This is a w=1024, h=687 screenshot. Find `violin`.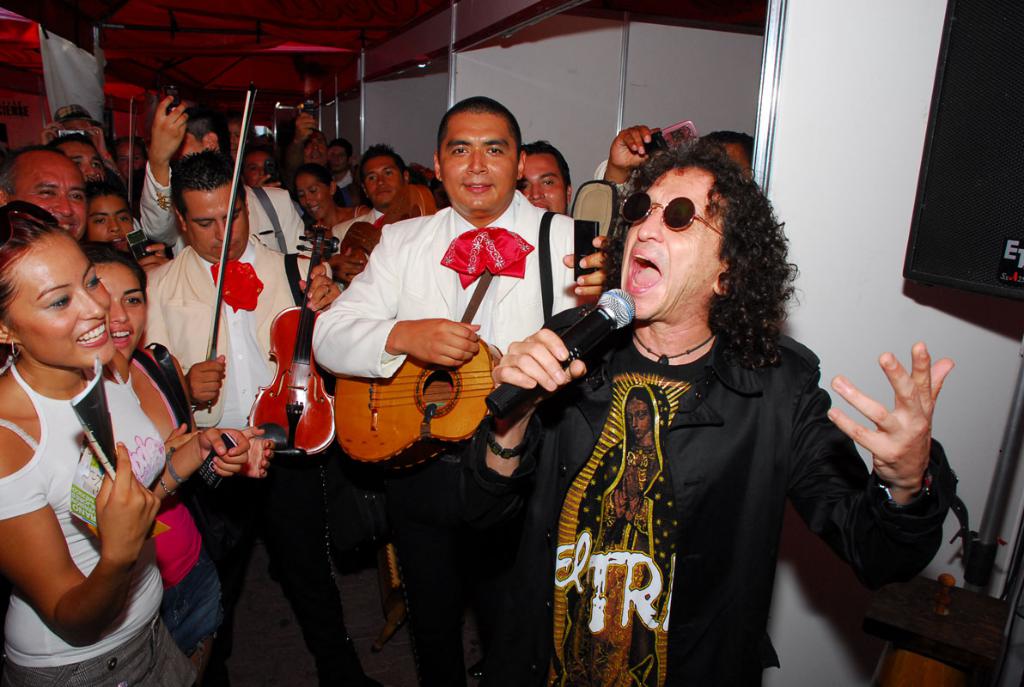
Bounding box: 247/221/334/470.
